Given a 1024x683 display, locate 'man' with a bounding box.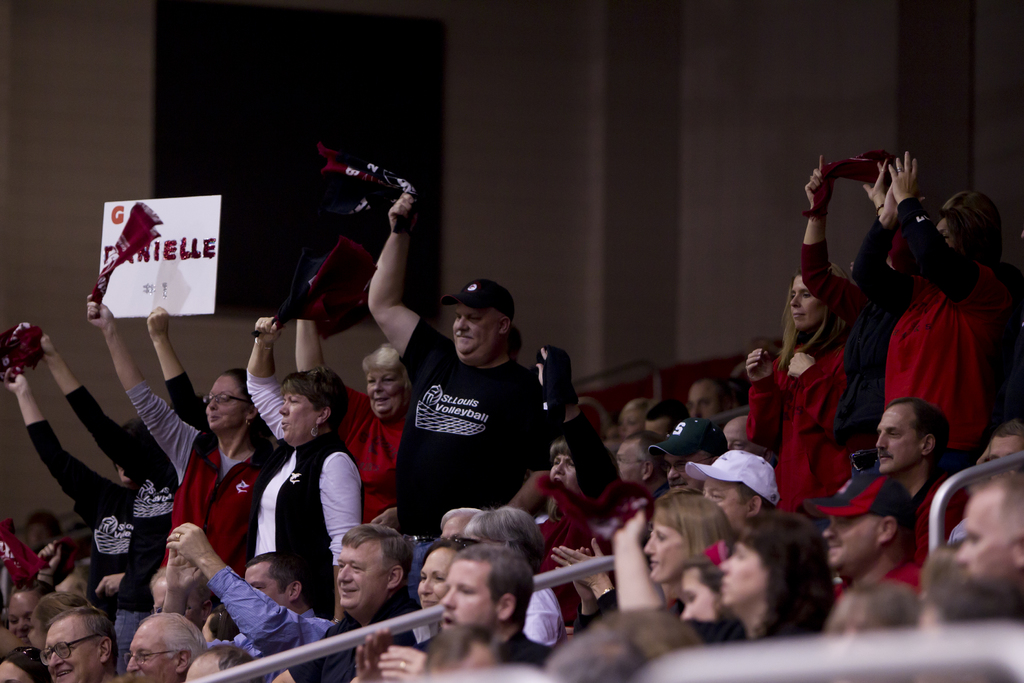
Located: left=666, top=415, right=725, bottom=487.
